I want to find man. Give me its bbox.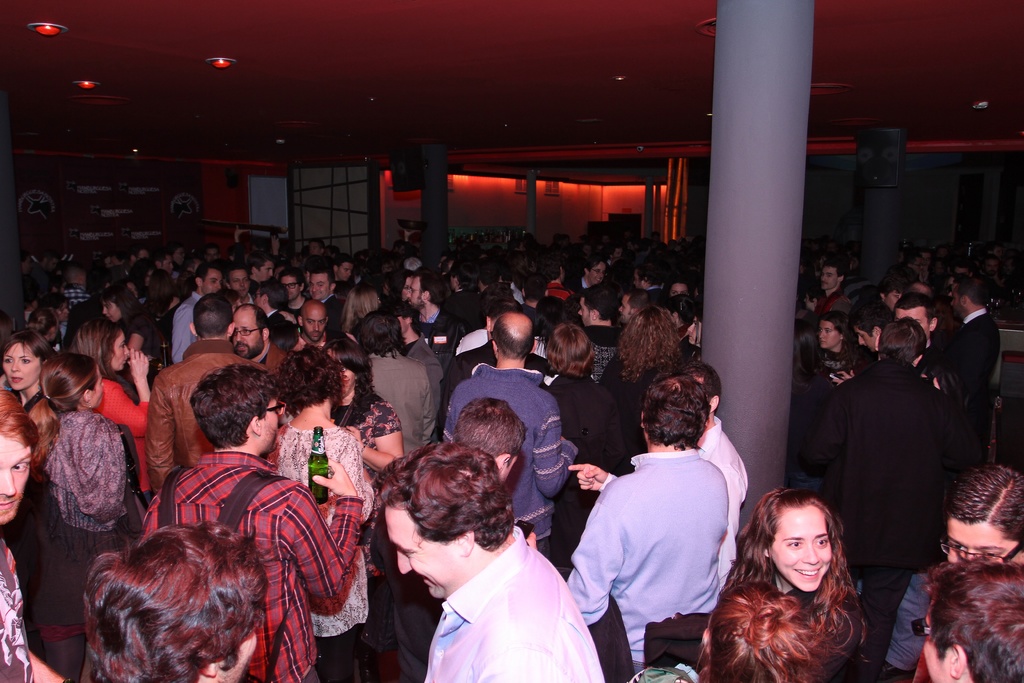
[592, 366, 748, 673].
